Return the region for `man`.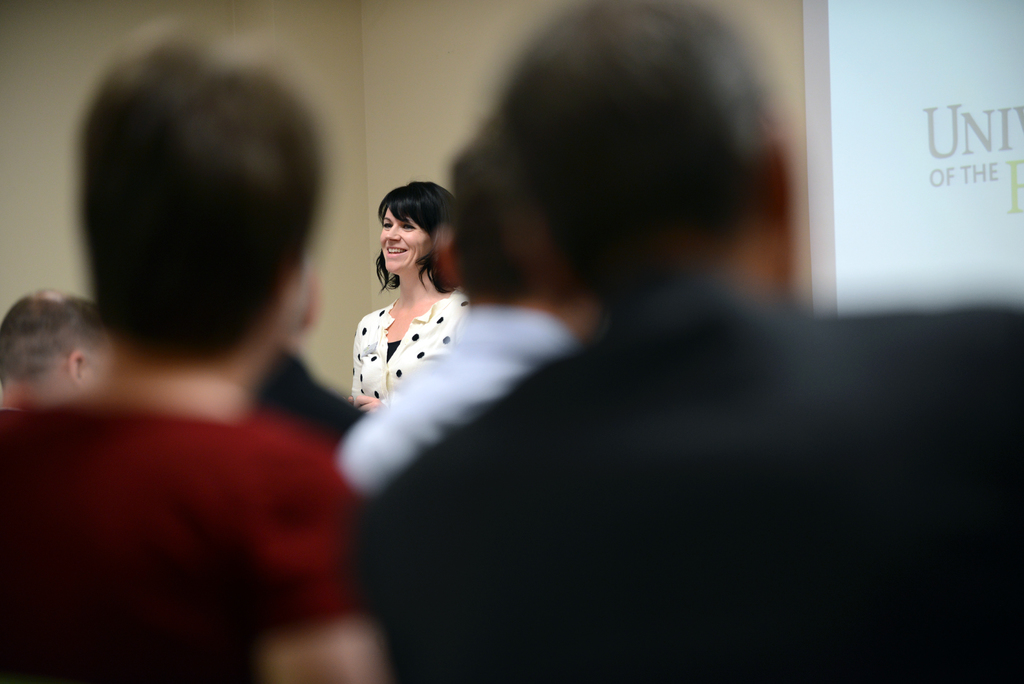
337:104:598:494.
